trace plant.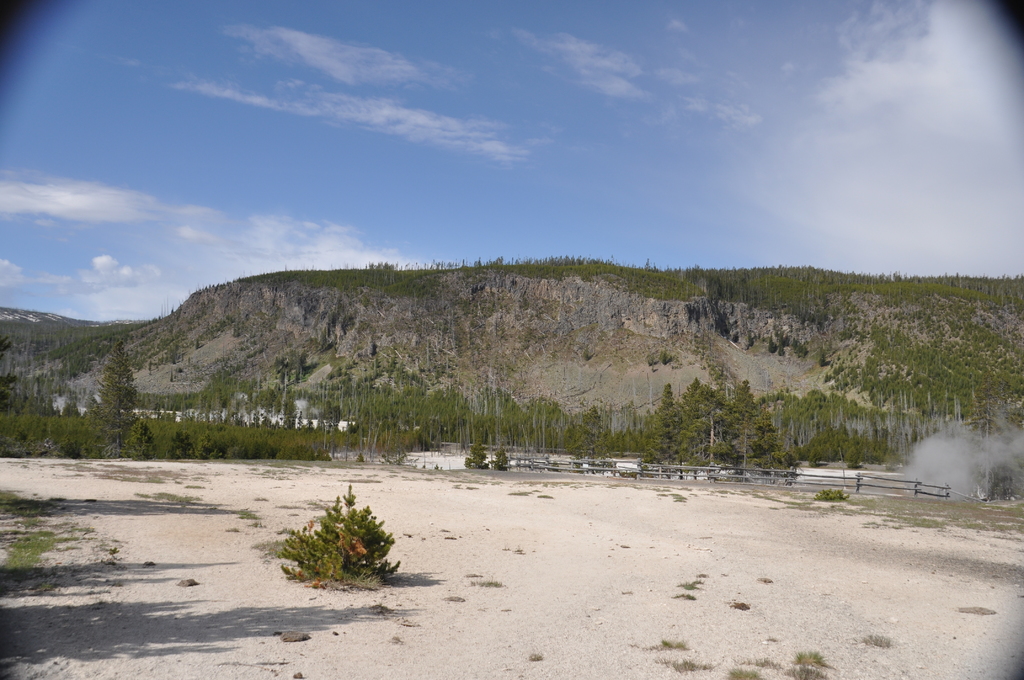
Traced to {"x1": 728, "y1": 665, "x2": 755, "y2": 679}.
